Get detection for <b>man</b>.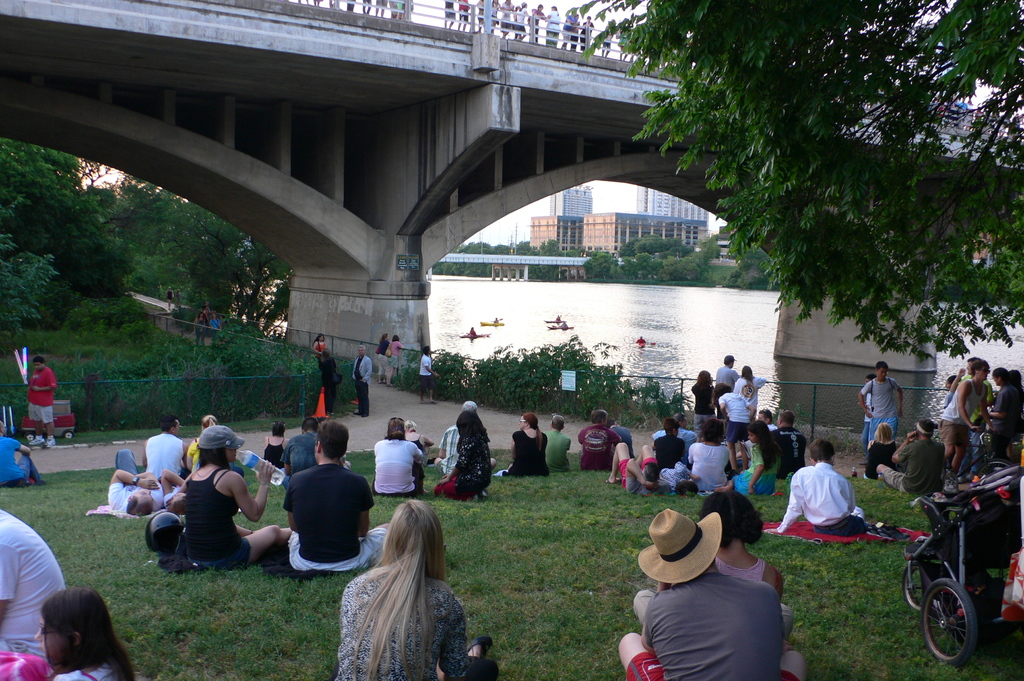
Detection: select_region(108, 448, 163, 517).
